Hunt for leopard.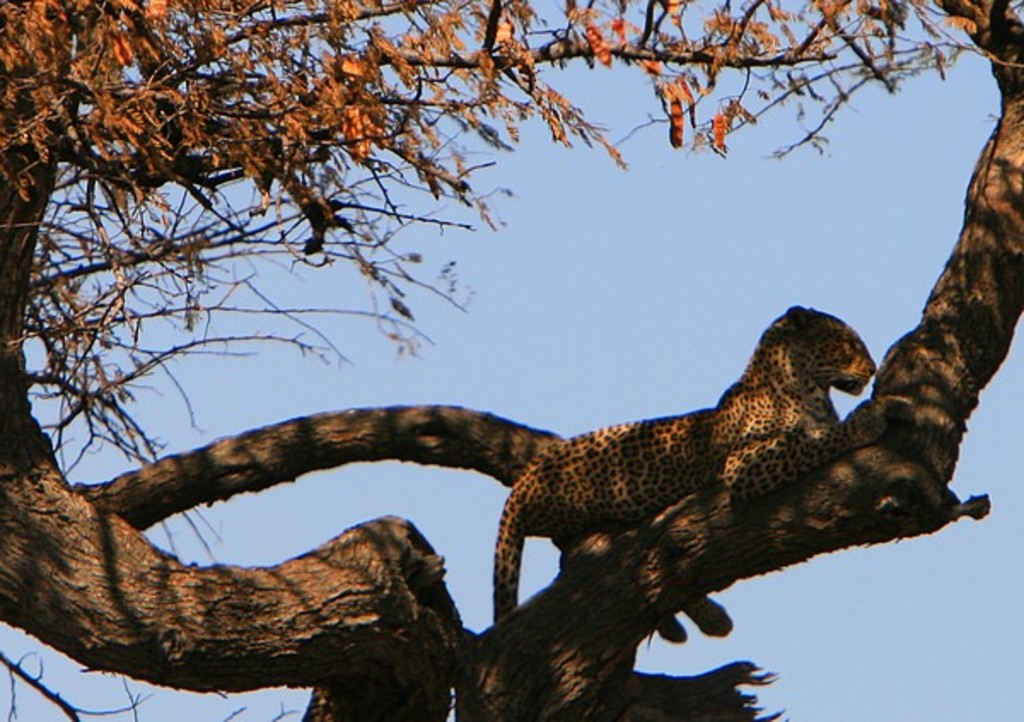
Hunted down at bbox(492, 309, 879, 642).
